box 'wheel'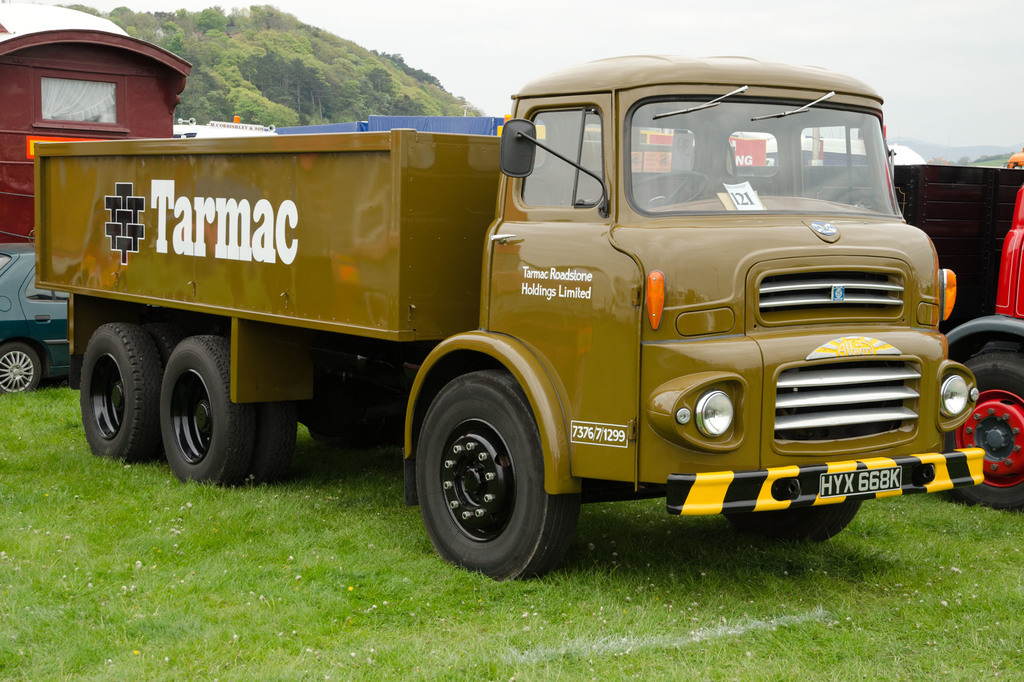
rect(244, 402, 296, 484)
